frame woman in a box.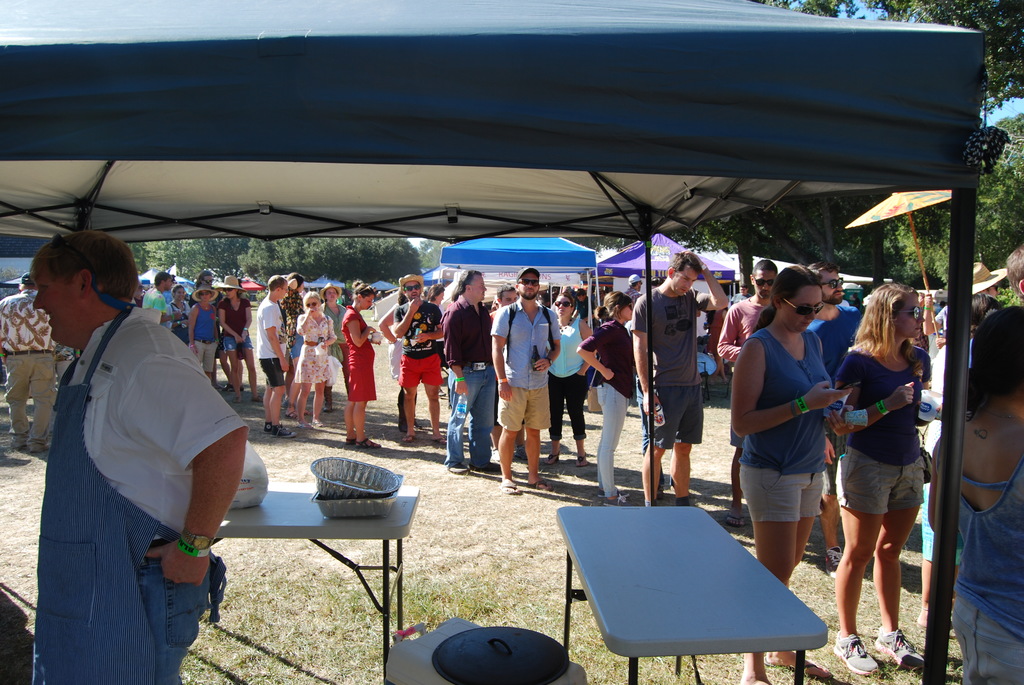
select_region(296, 290, 340, 430).
